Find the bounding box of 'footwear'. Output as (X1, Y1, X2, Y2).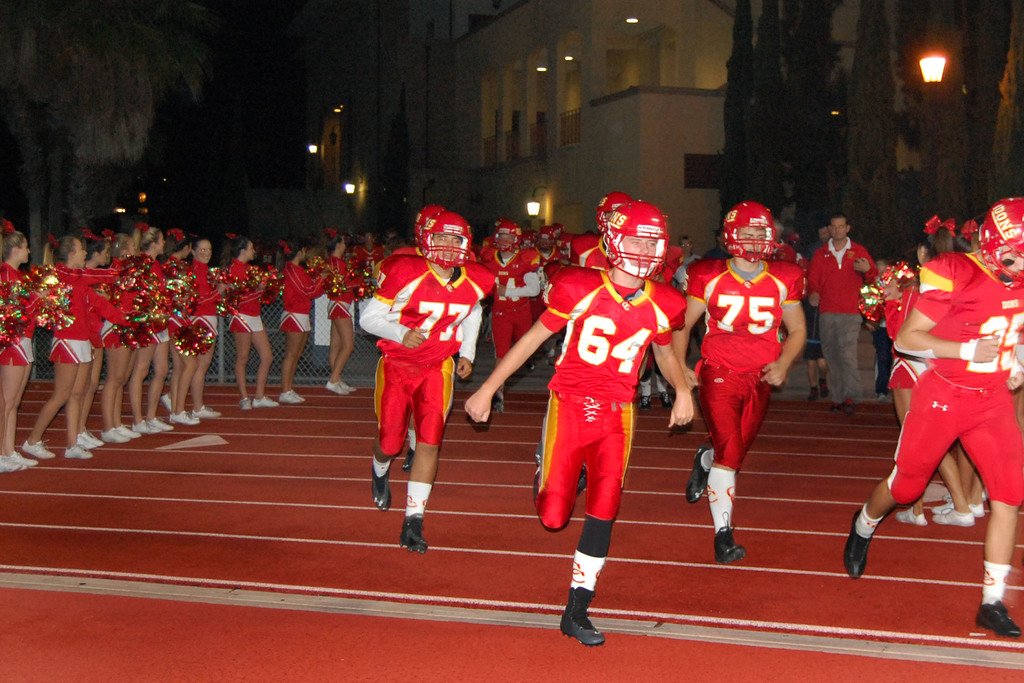
(844, 399, 855, 419).
